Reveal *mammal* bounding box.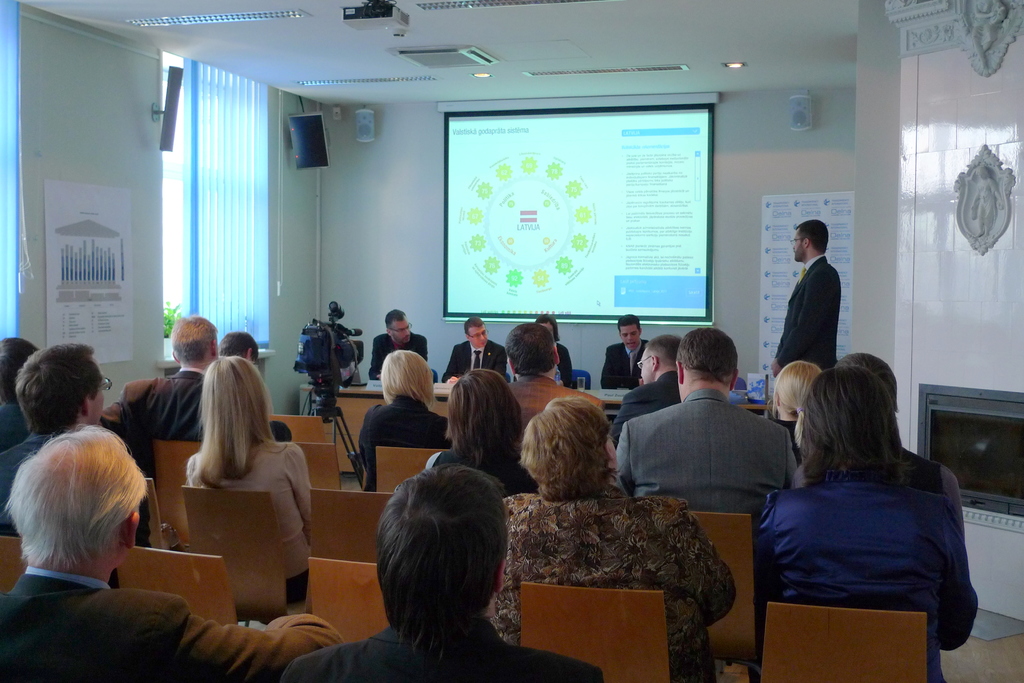
Revealed: 521,385,636,550.
